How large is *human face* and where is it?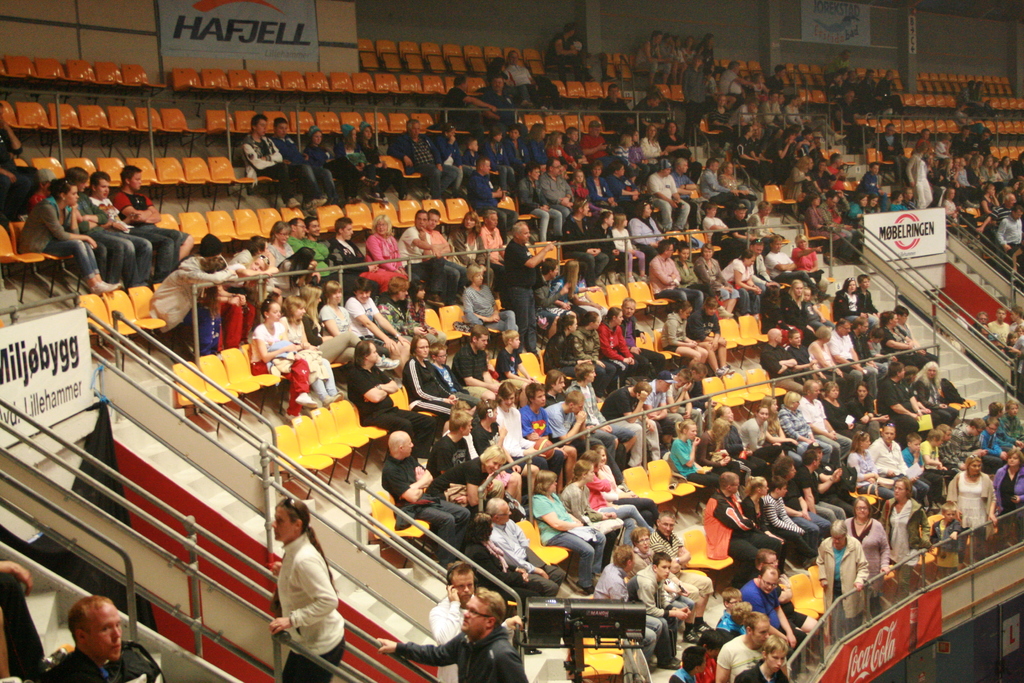
Bounding box: {"x1": 585, "y1": 466, "x2": 595, "y2": 482}.
